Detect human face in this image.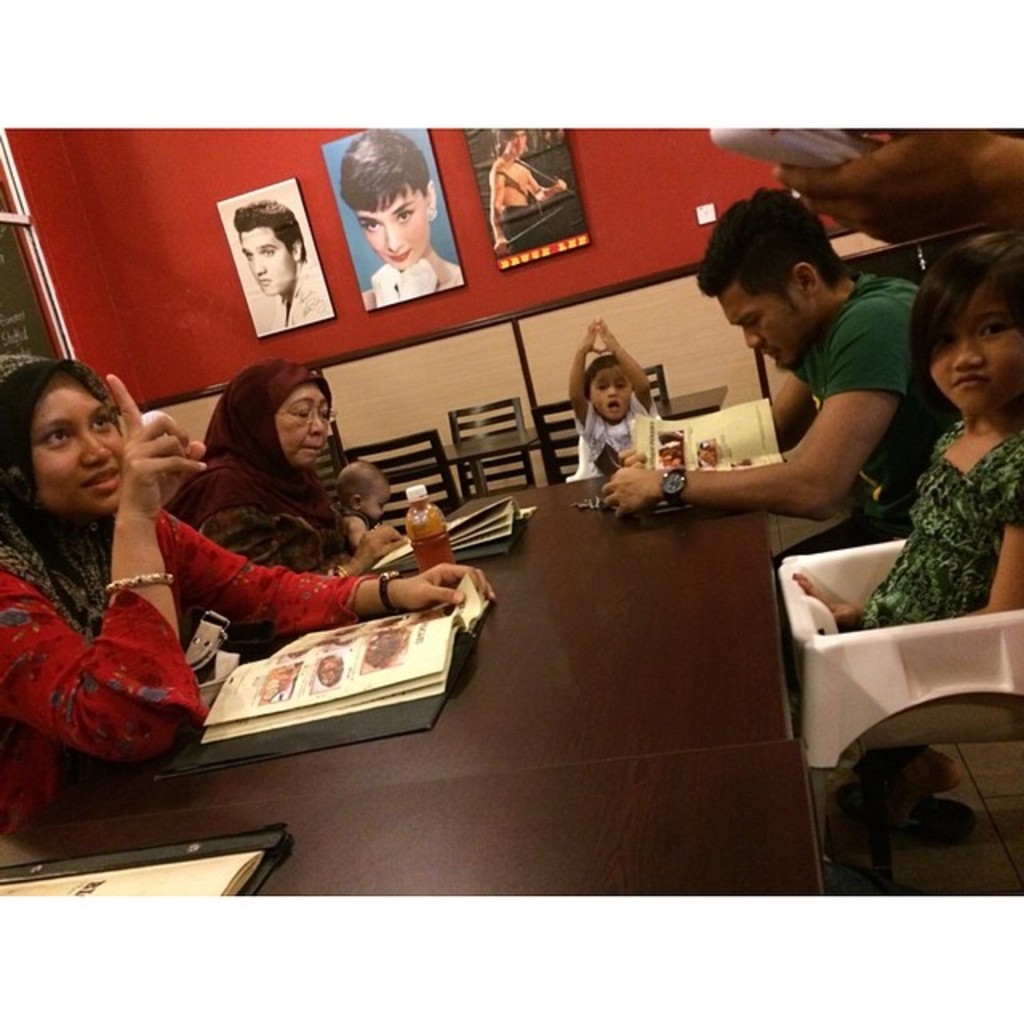
Detection: {"x1": 904, "y1": 280, "x2": 1022, "y2": 435}.
